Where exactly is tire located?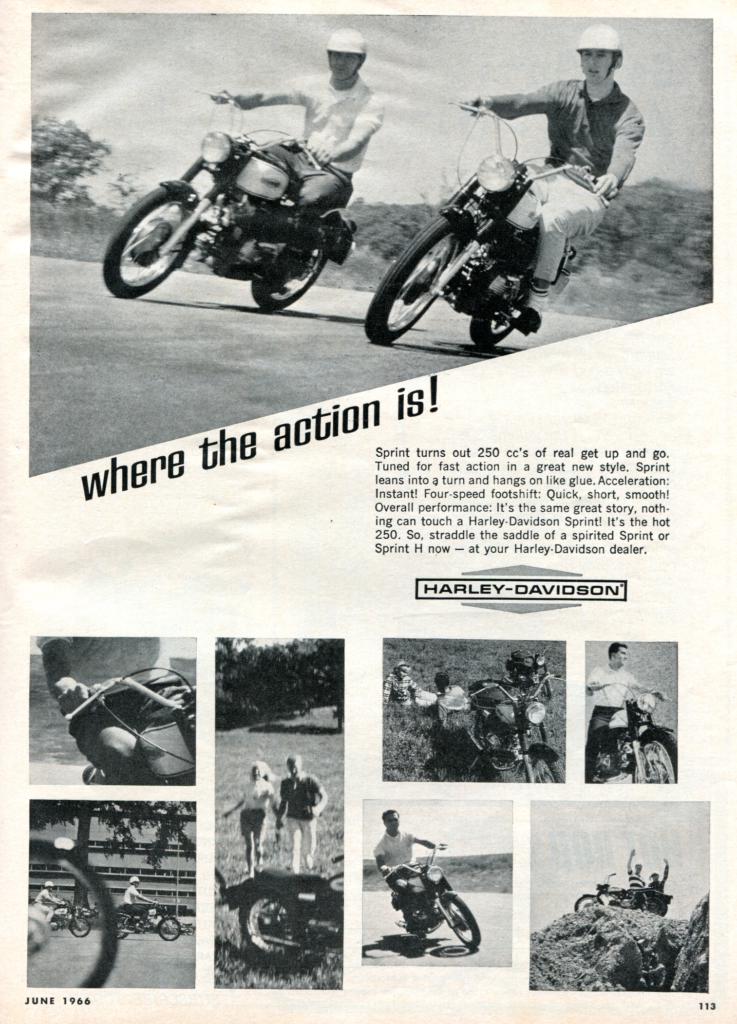
Its bounding box is 250,221,334,308.
